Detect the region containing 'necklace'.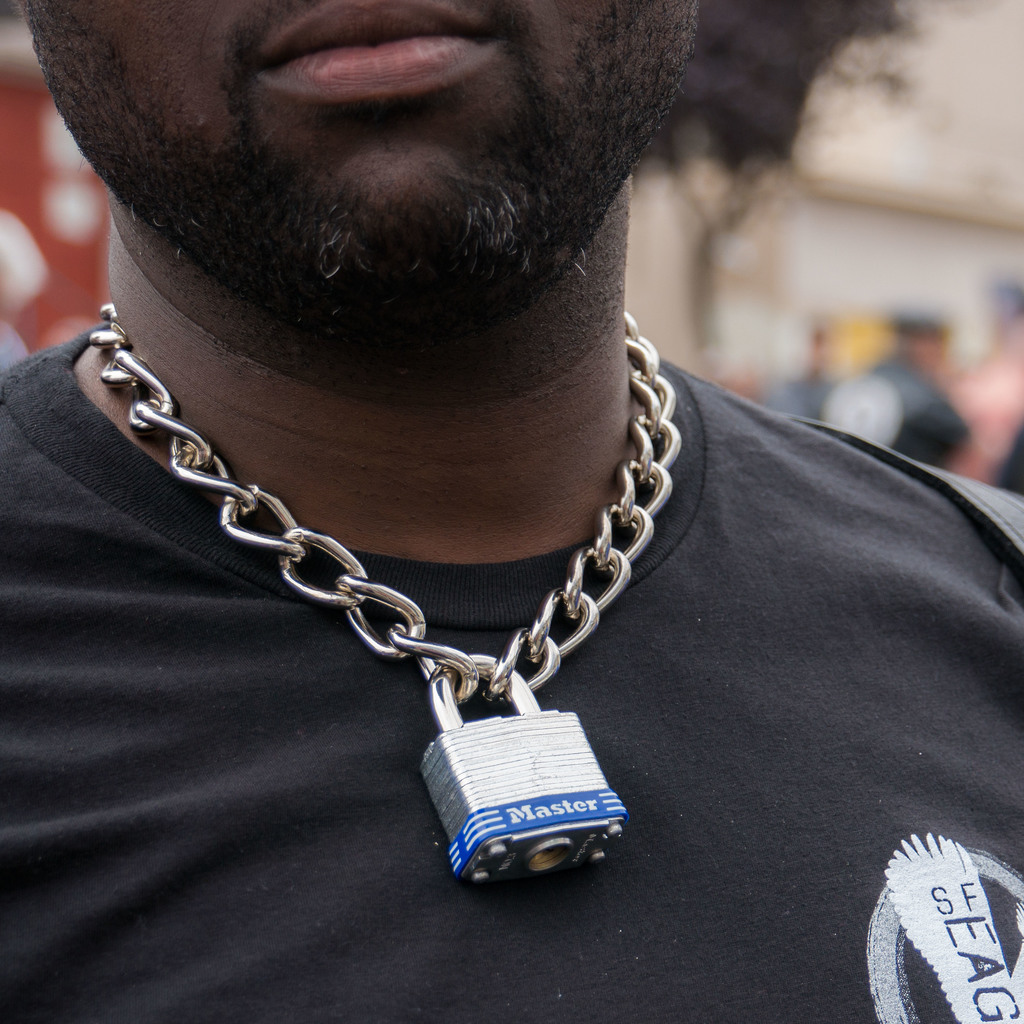
(left=86, top=298, right=673, bottom=886).
